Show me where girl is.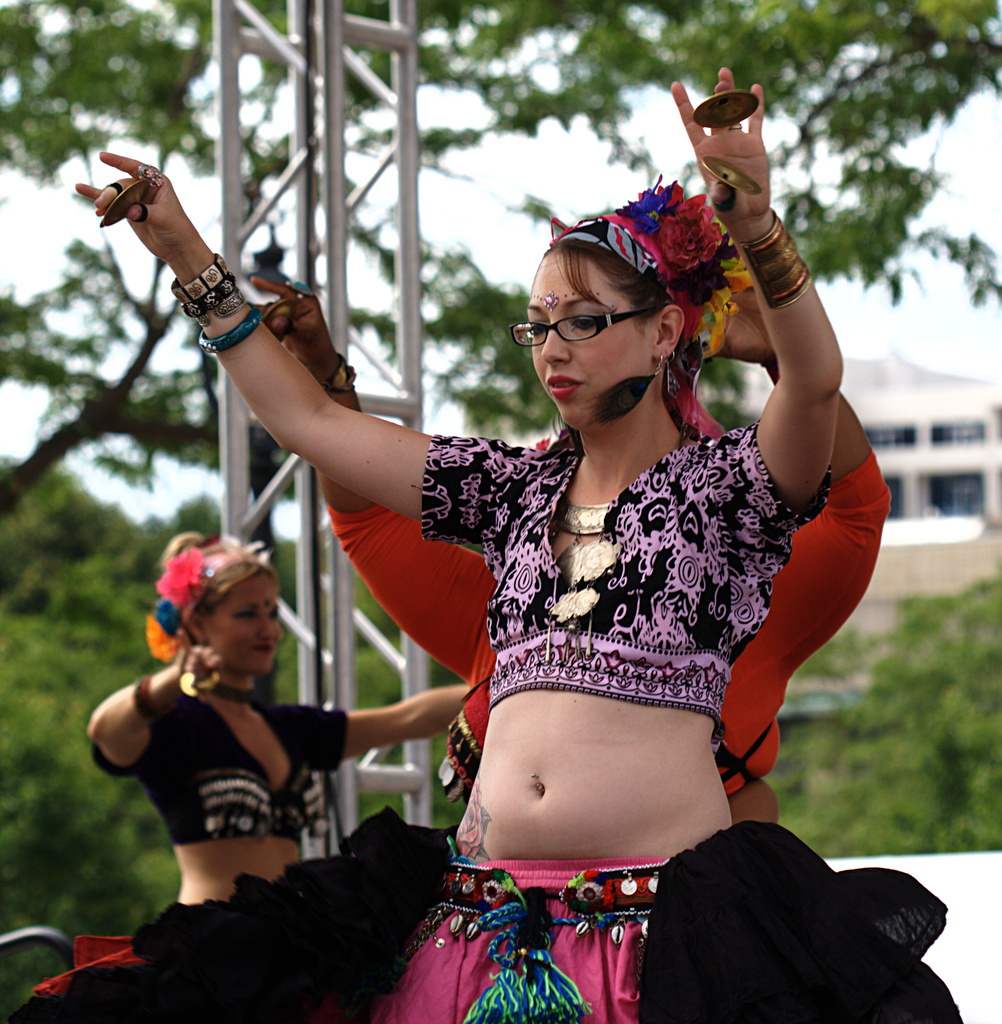
girl is at 76,65,962,1023.
